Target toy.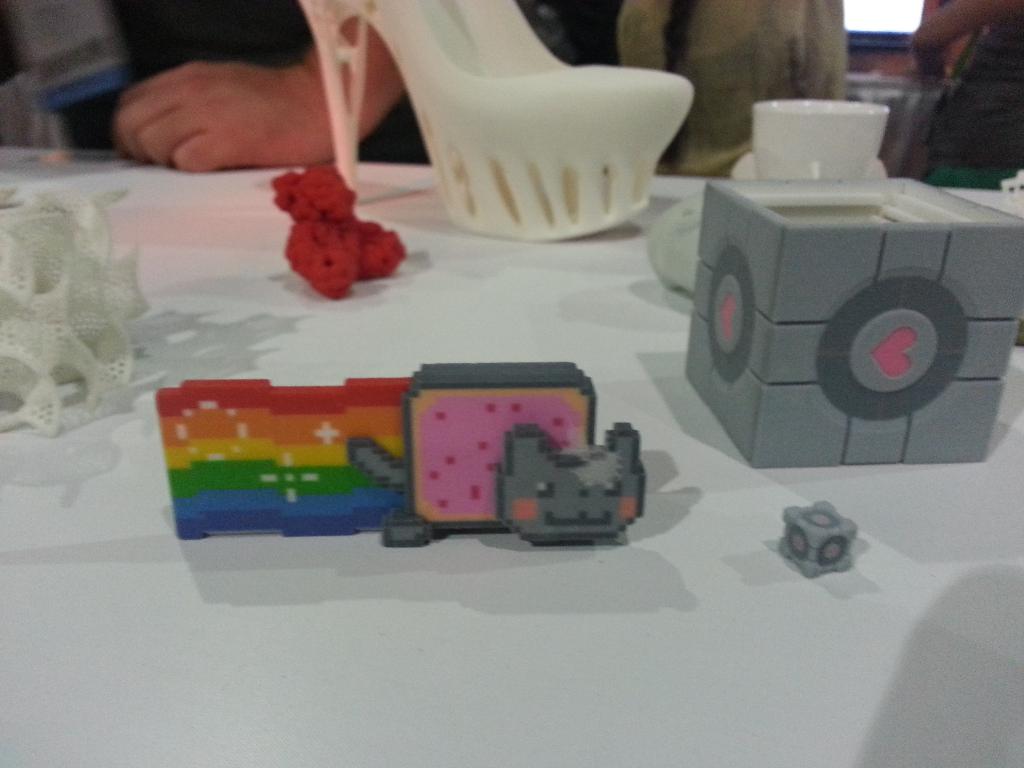
Target region: x1=156, y1=363, x2=650, y2=547.
